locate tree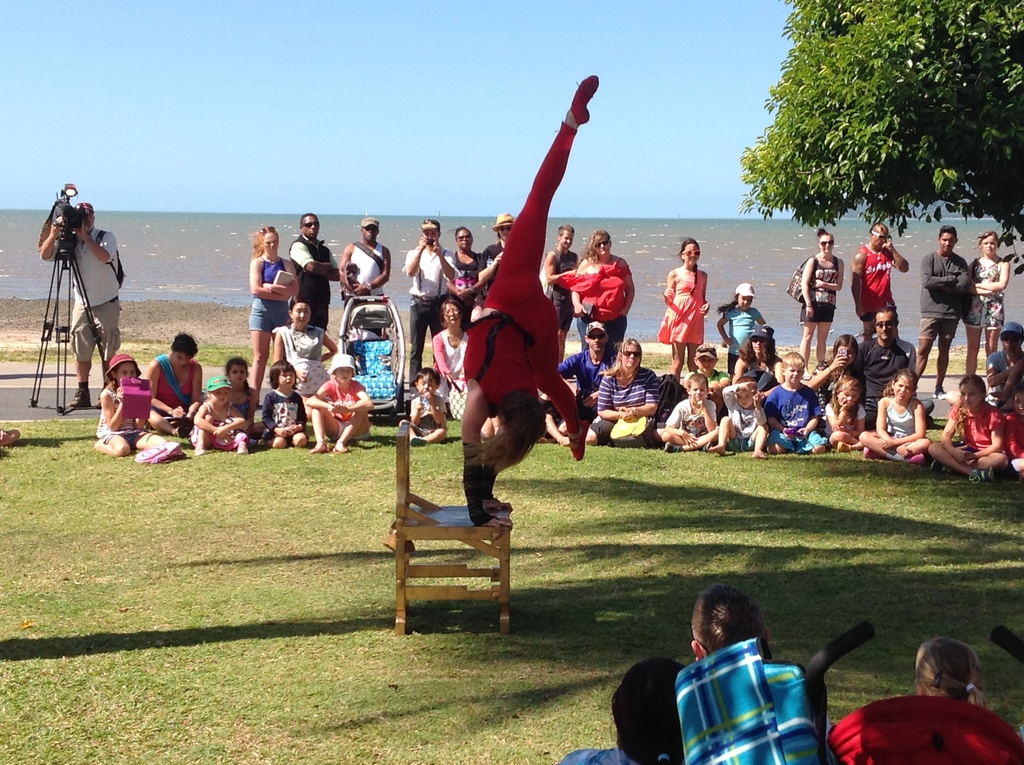
detection(747, 0, 1023, 270)
